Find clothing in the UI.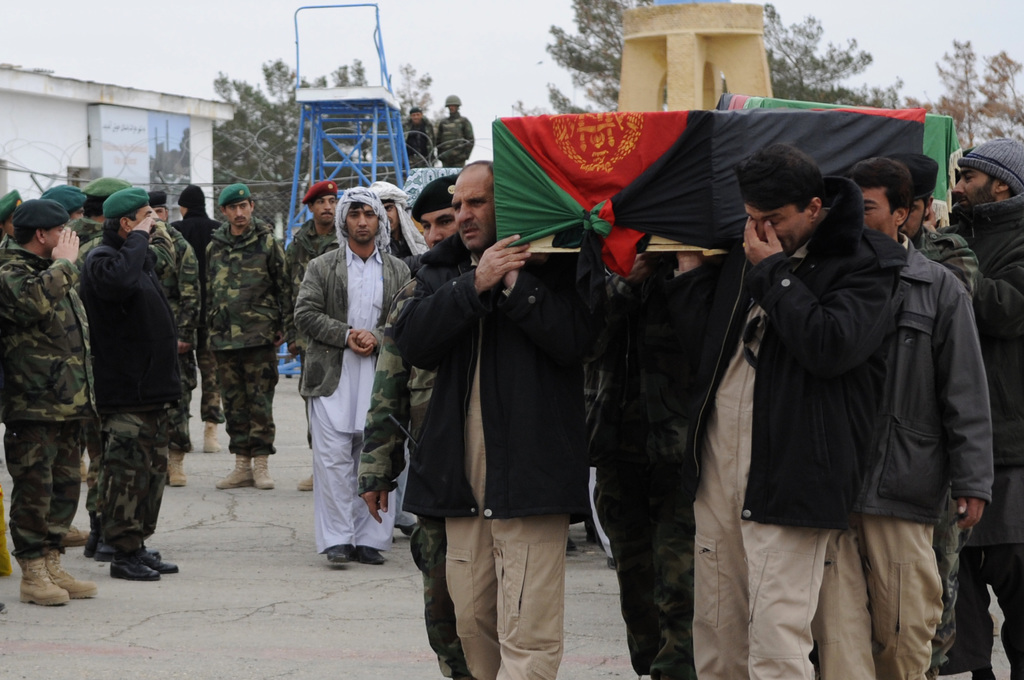
UI element at 403, 229, 582, 679.
